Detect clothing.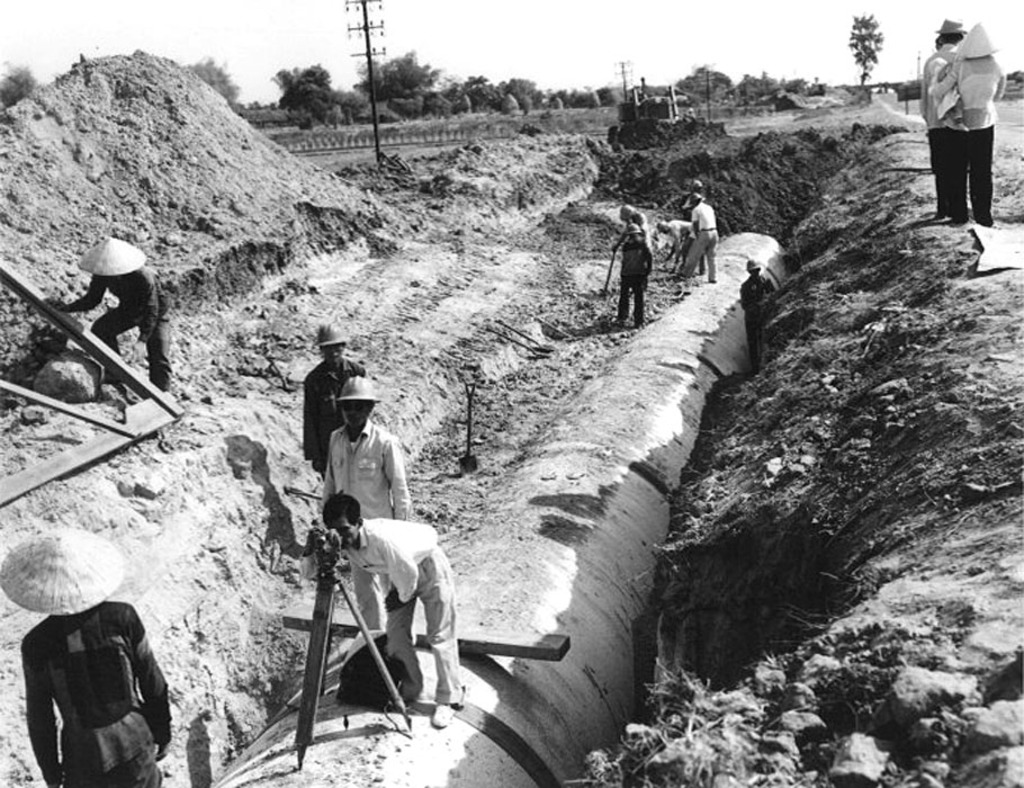
Detected at box(298, 362, 363, 484).
